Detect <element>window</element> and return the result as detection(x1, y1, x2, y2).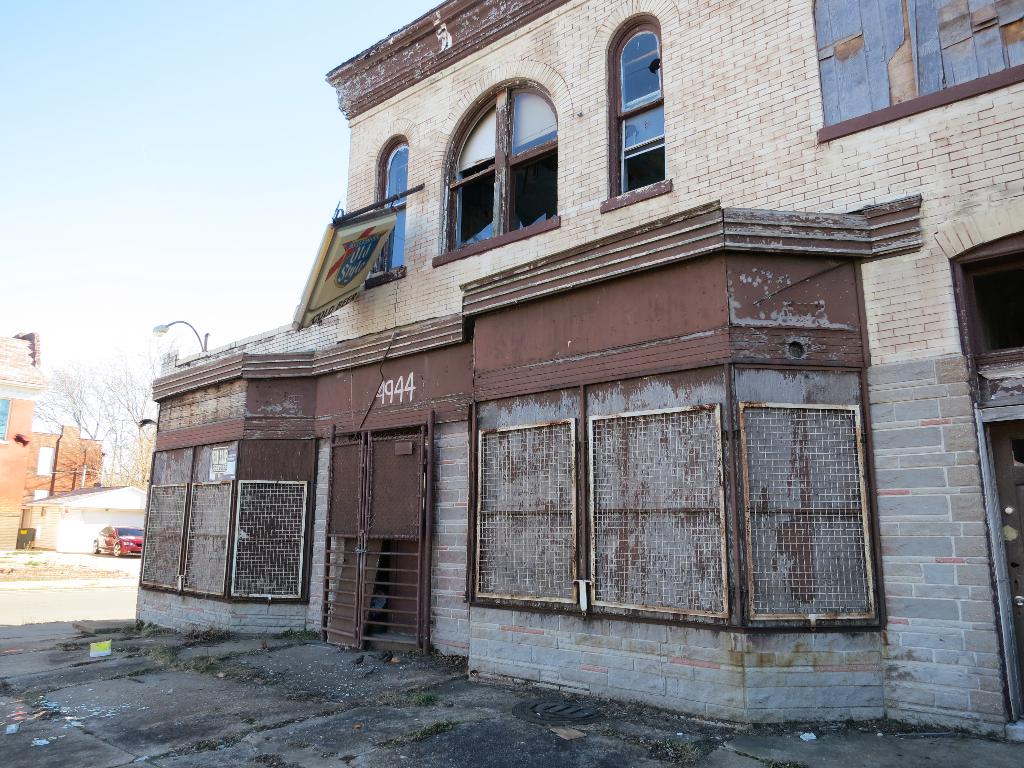
detection(600, 0, 674, 214).
